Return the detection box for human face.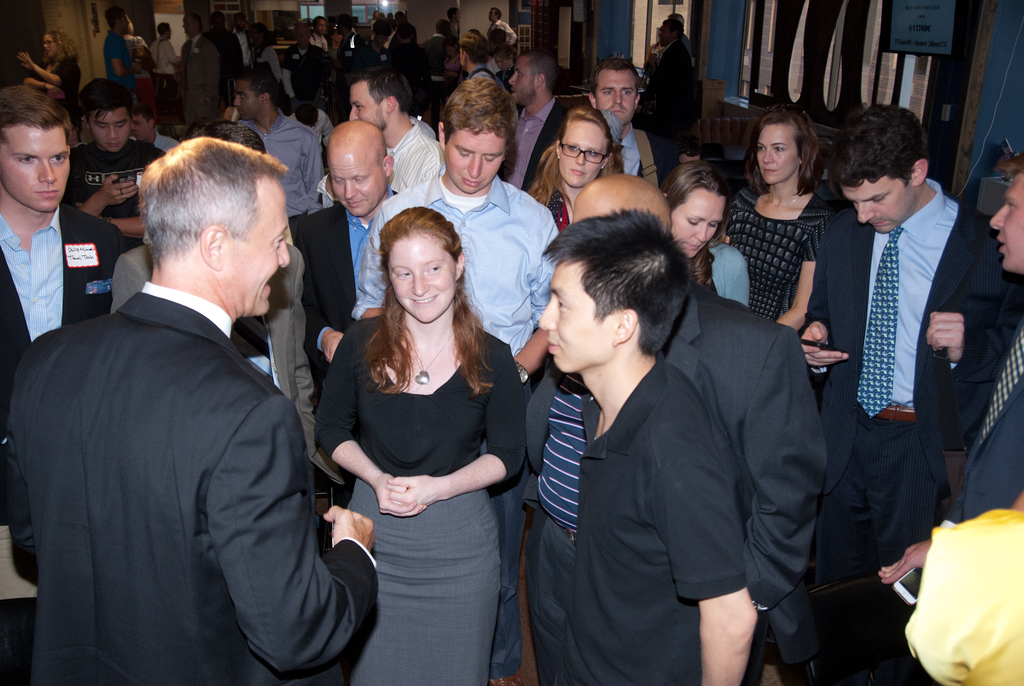
(511,60,538,105).
